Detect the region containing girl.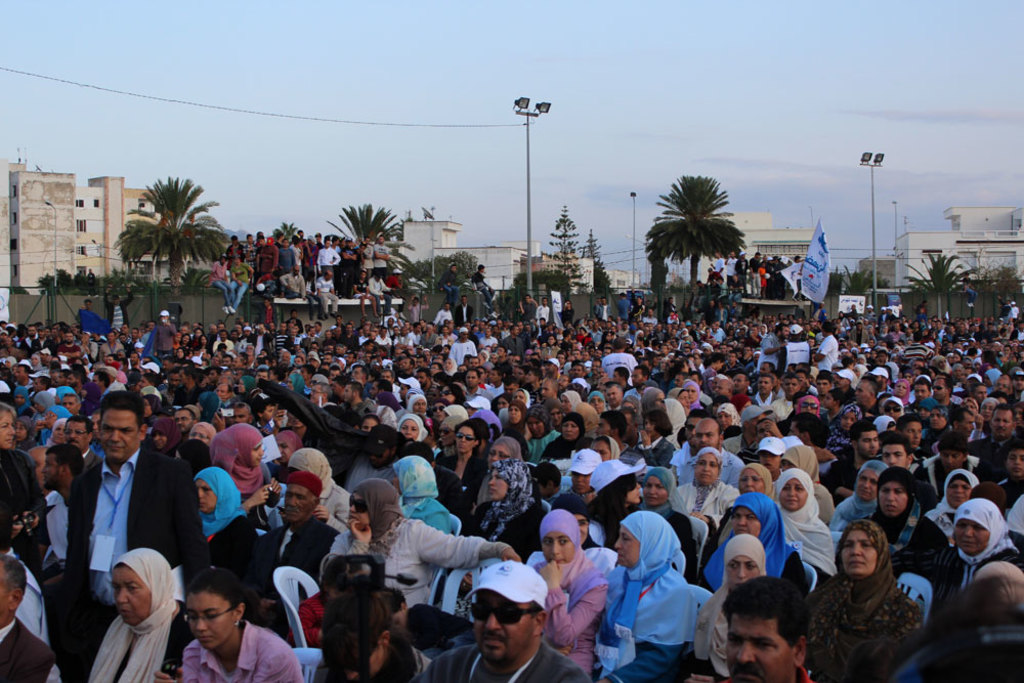
280:443:353:513.
